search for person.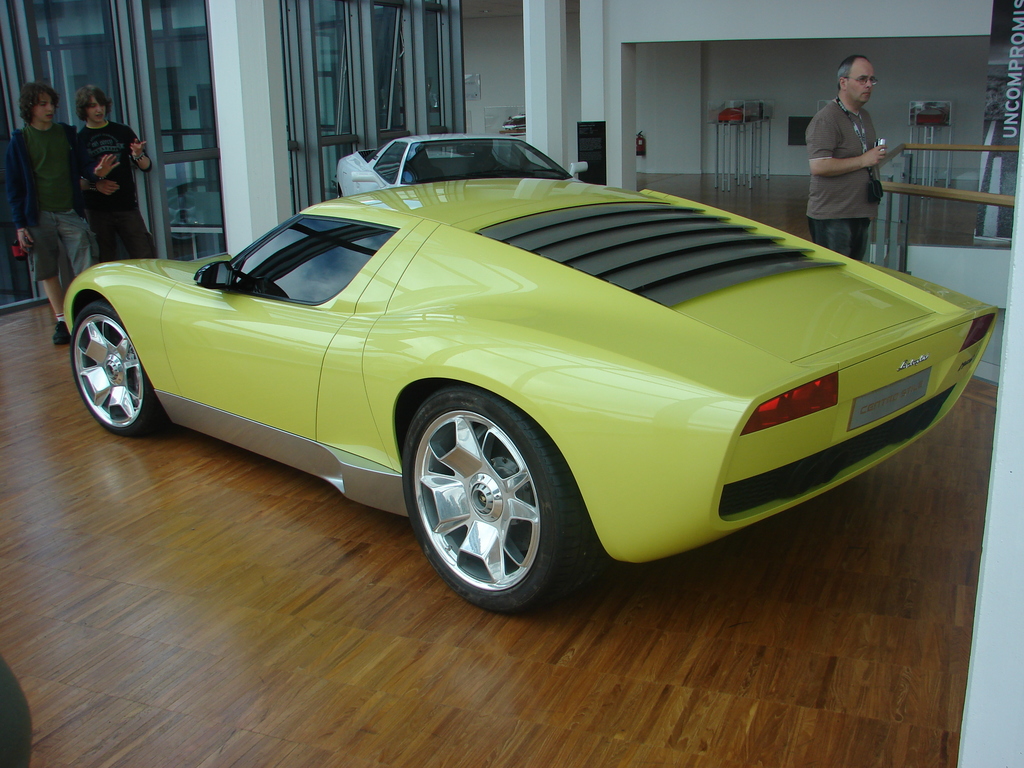
Found at detection(0, 657, 34, 767).
